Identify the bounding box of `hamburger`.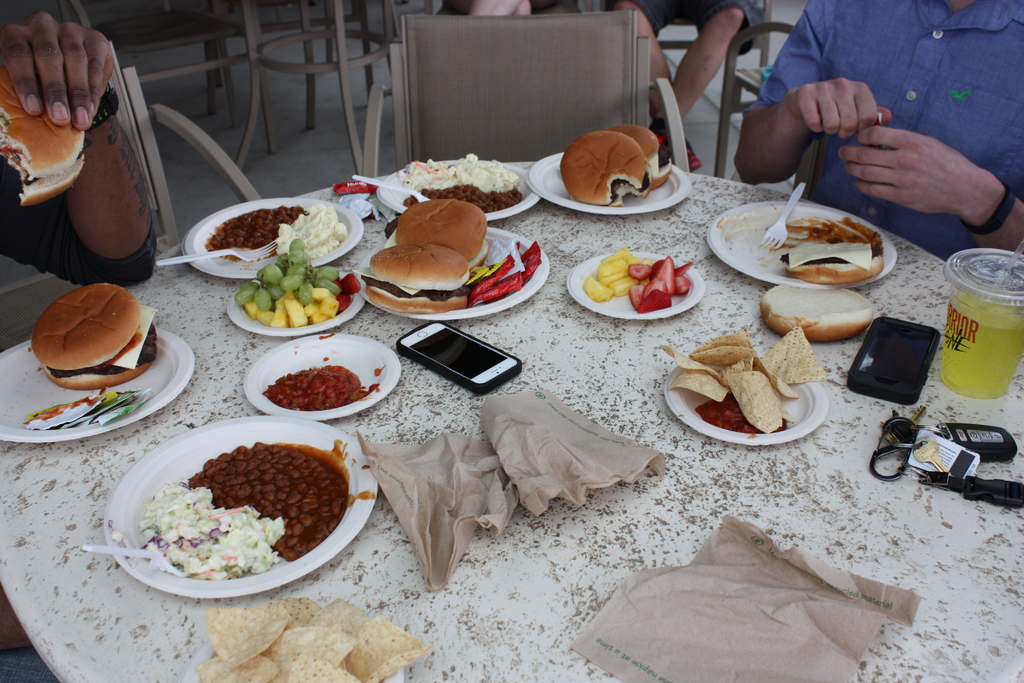
(left=782, top=243, right=883, bottom=286).
